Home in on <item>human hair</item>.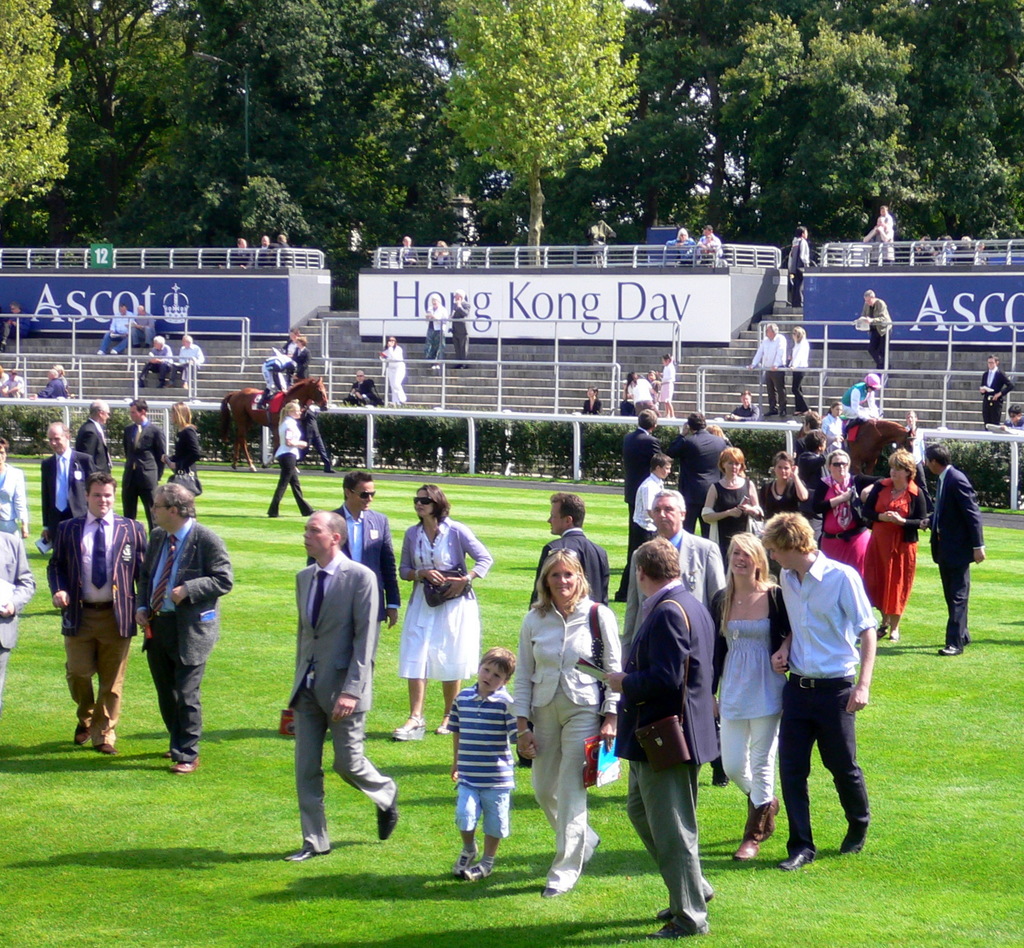
Homed in at x1=83 y1=471 x2=116 y2=496.
